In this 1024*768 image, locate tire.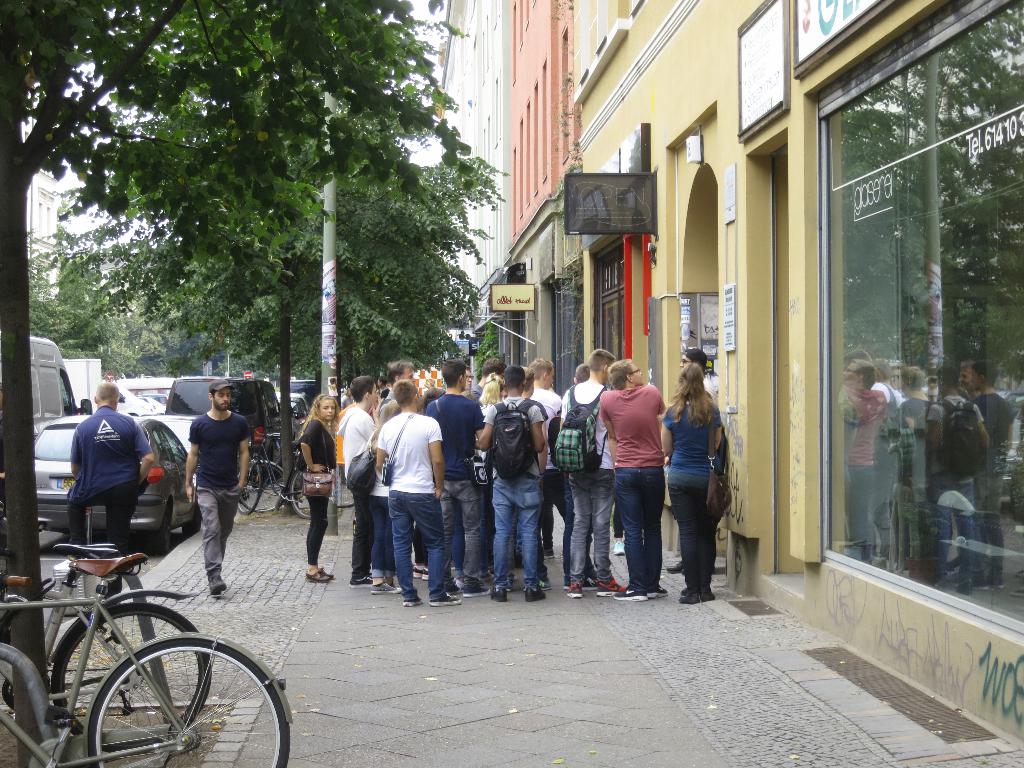
Bounding box: l=335, t=468, r=355, b=509.
